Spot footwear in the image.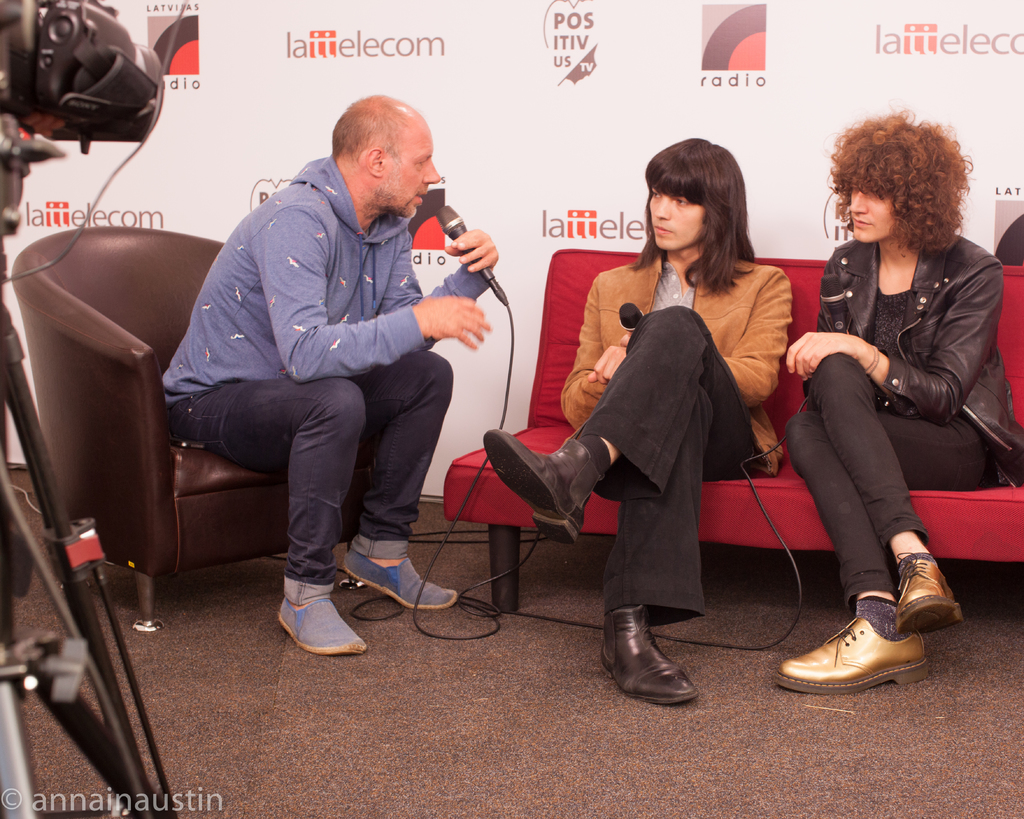
footwear found at (777,616,931,694).
